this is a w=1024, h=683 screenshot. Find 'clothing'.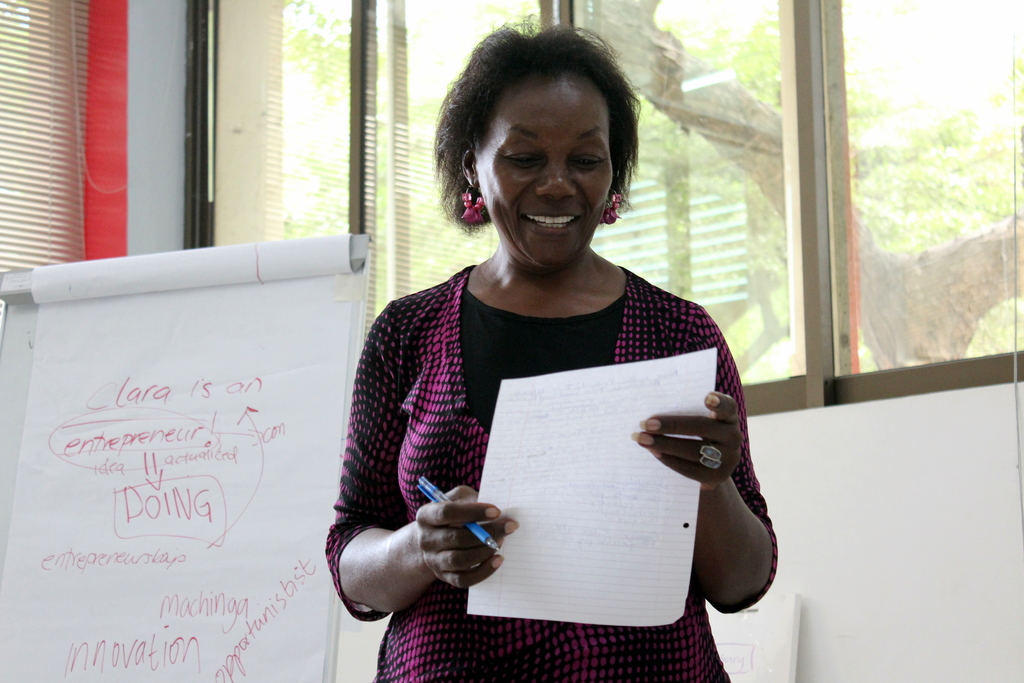
Bounding box: select_region(351, 245, 773, 648).
